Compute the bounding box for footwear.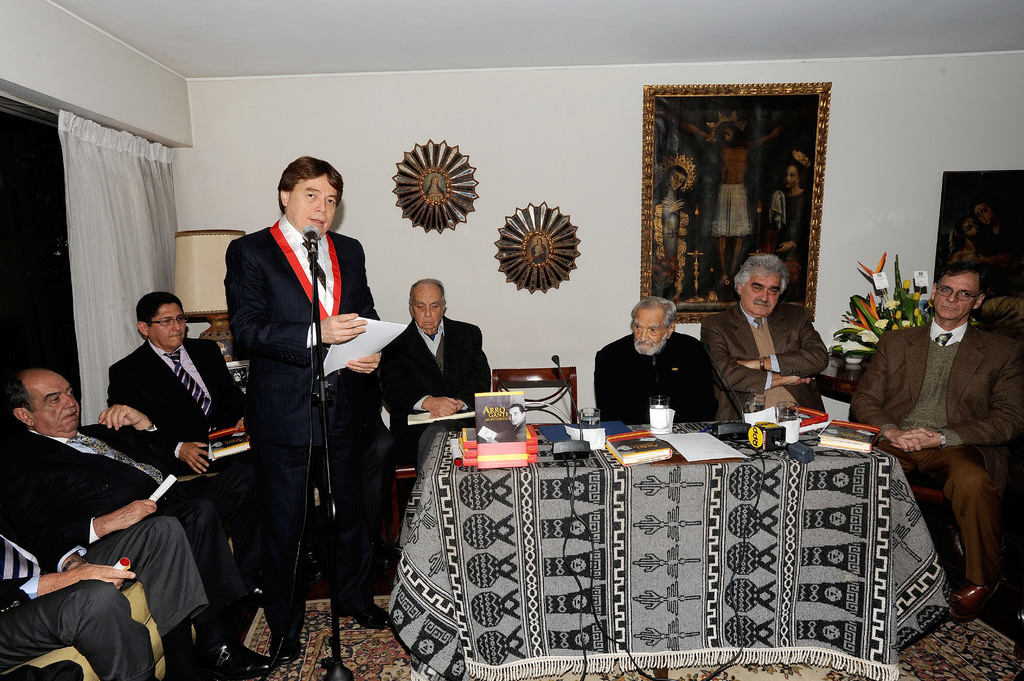
<box>349,590,394,627</box>.
